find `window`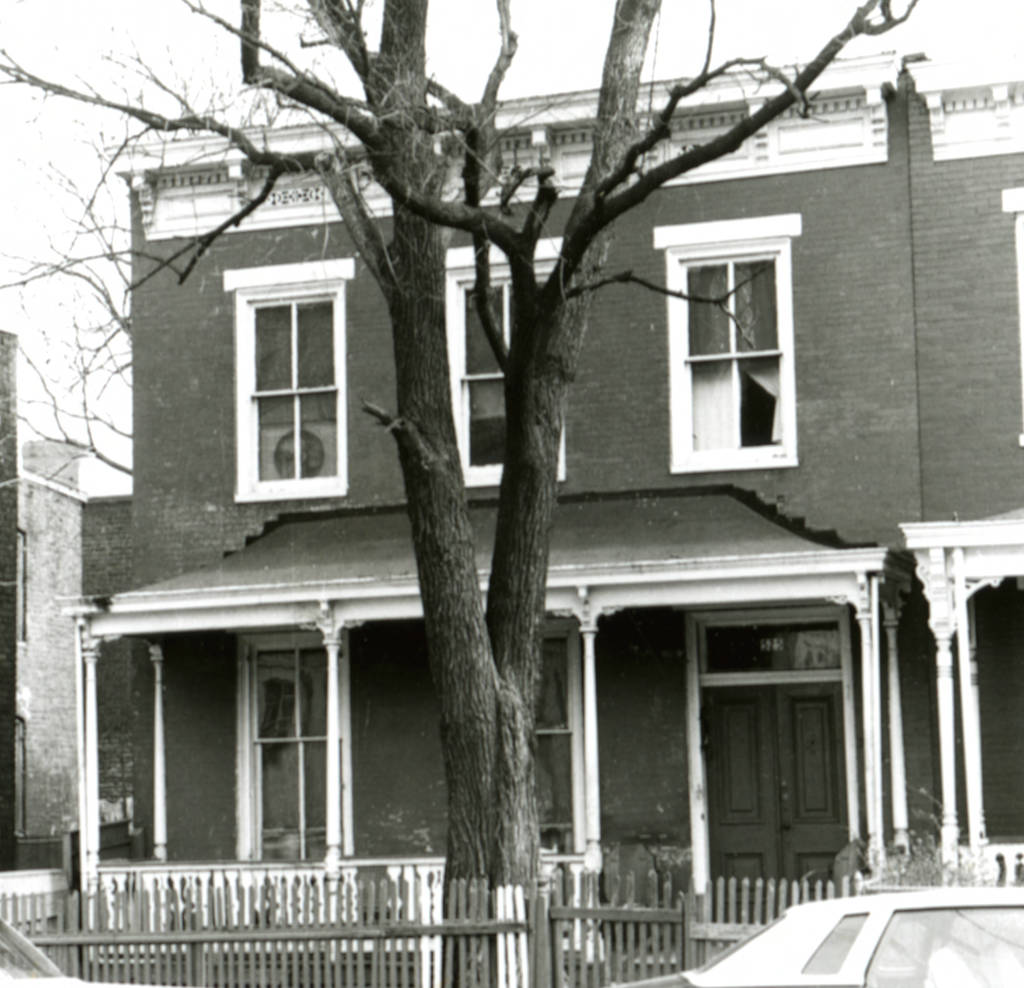
<box>666,237,797,475</box>
